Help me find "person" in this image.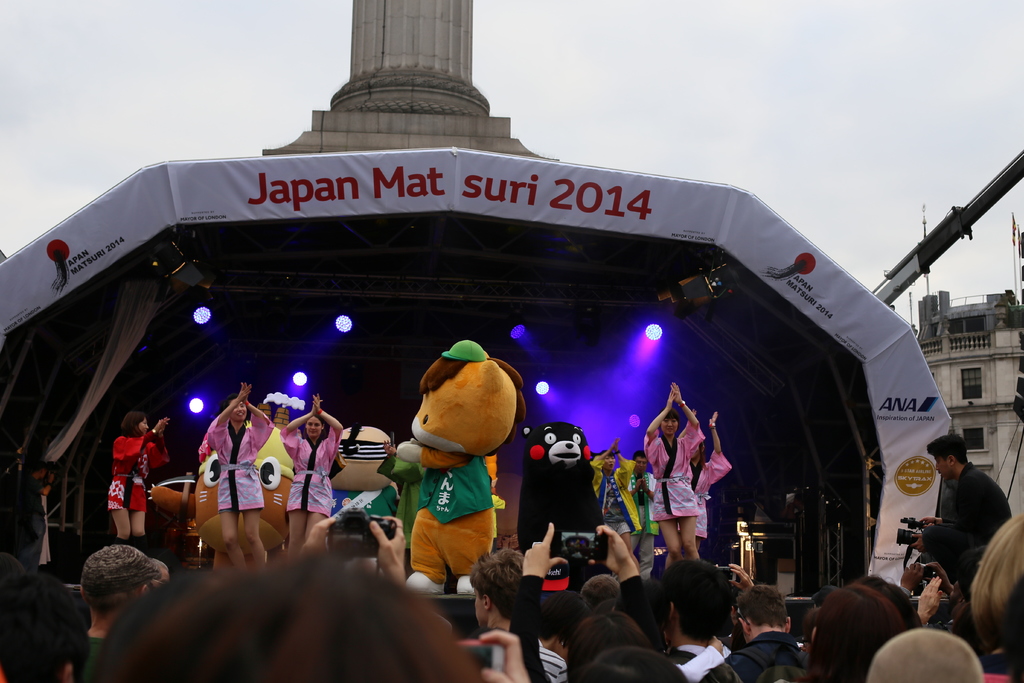
Found it: [x1=688, y1=415, x2=732, y2=561].
